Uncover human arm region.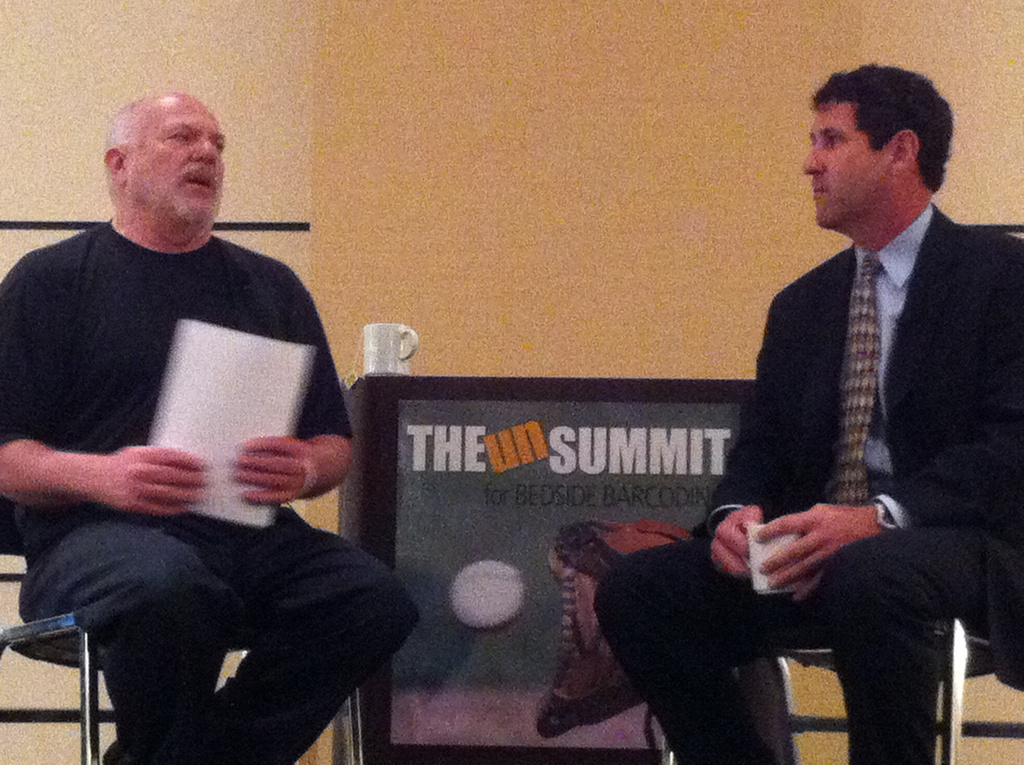
Uncovered: box=[0, 264, 210, 519].
